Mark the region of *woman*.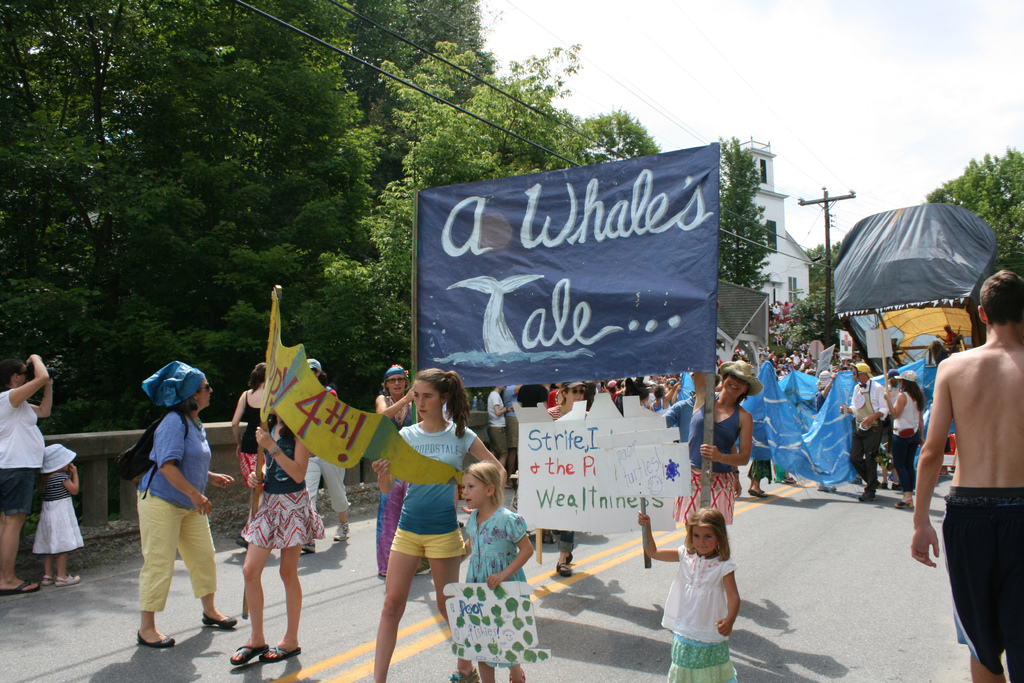
Region: pyautogui.locateOnScreen(0, 351, 60, 593).
